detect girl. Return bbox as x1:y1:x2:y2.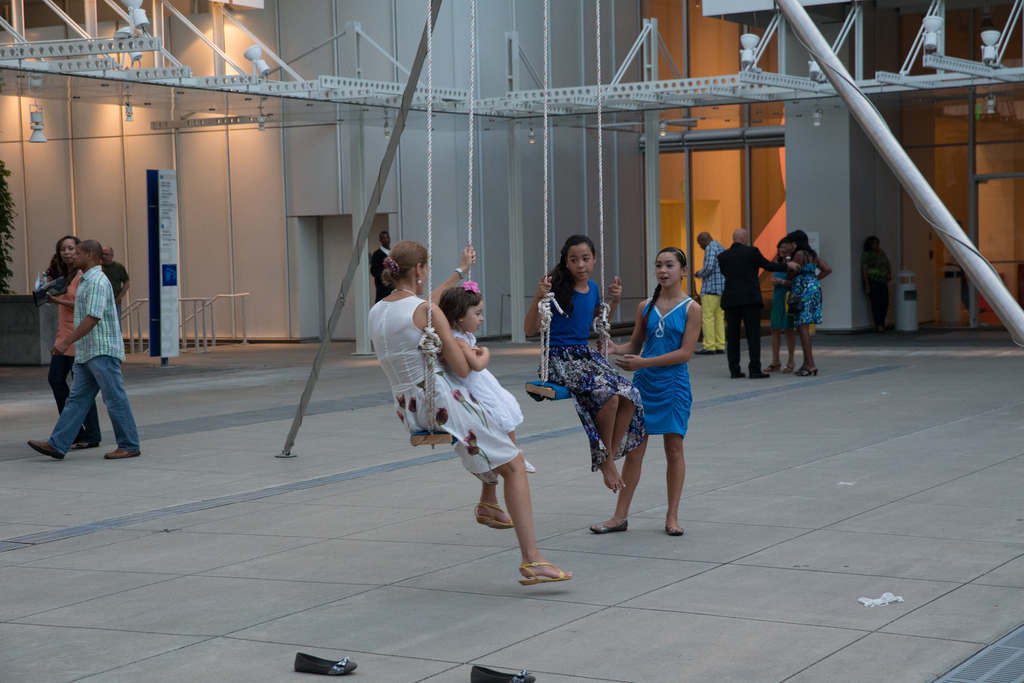
517:233:648:493.
